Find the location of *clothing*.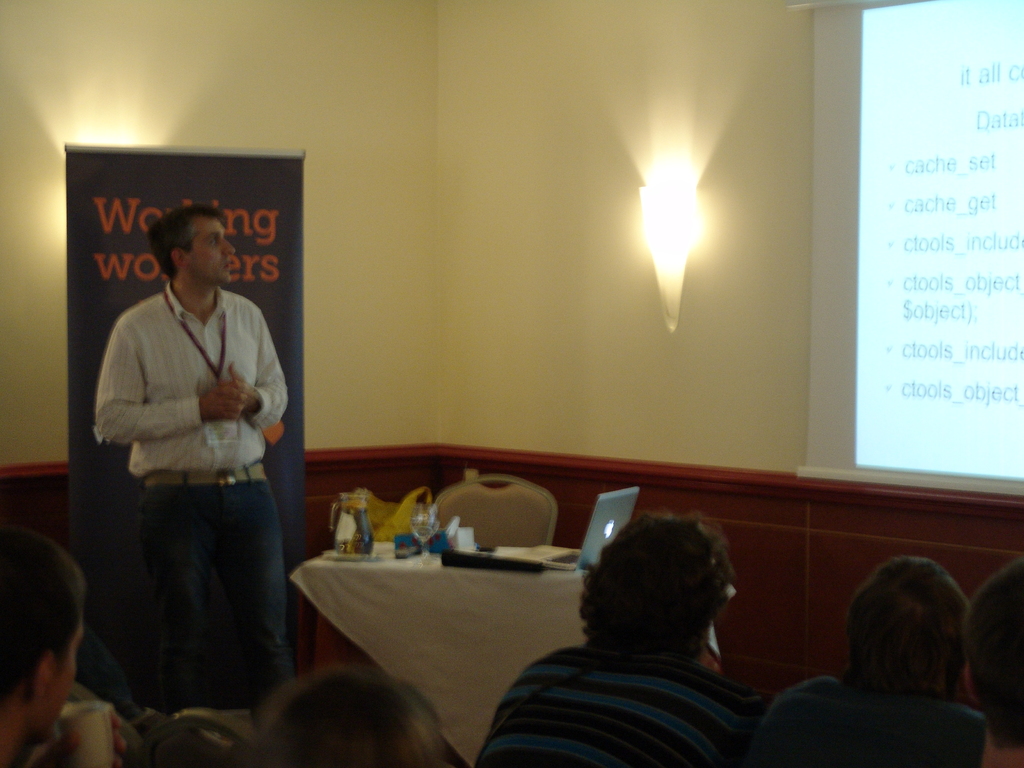
Location: <box>88,277,285,715</box>.
